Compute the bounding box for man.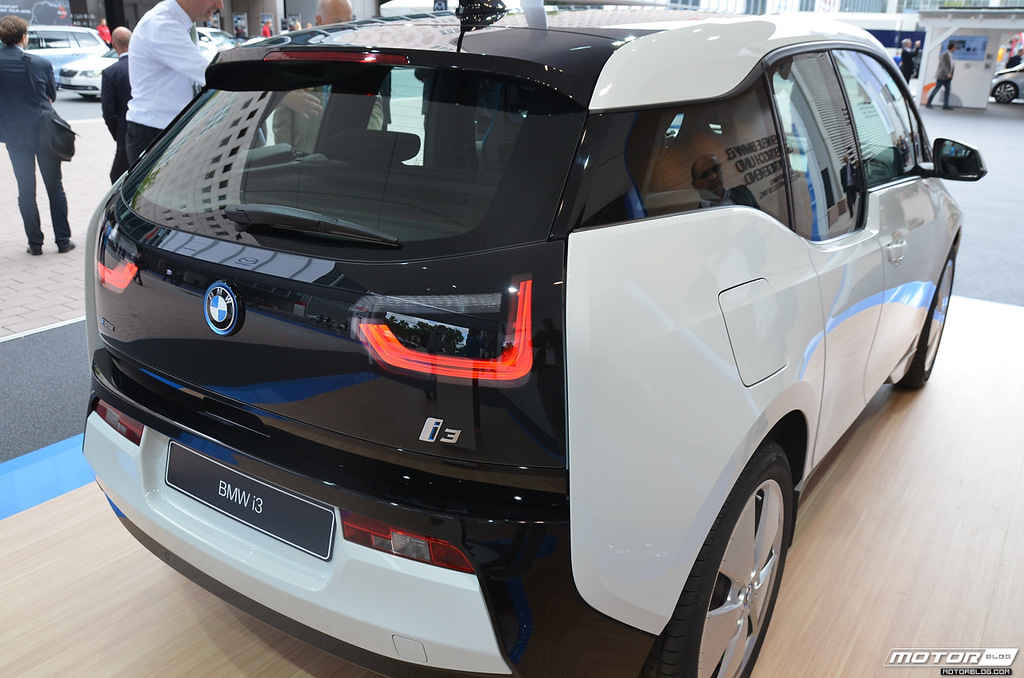
crop(926, 44, 954, 113).
